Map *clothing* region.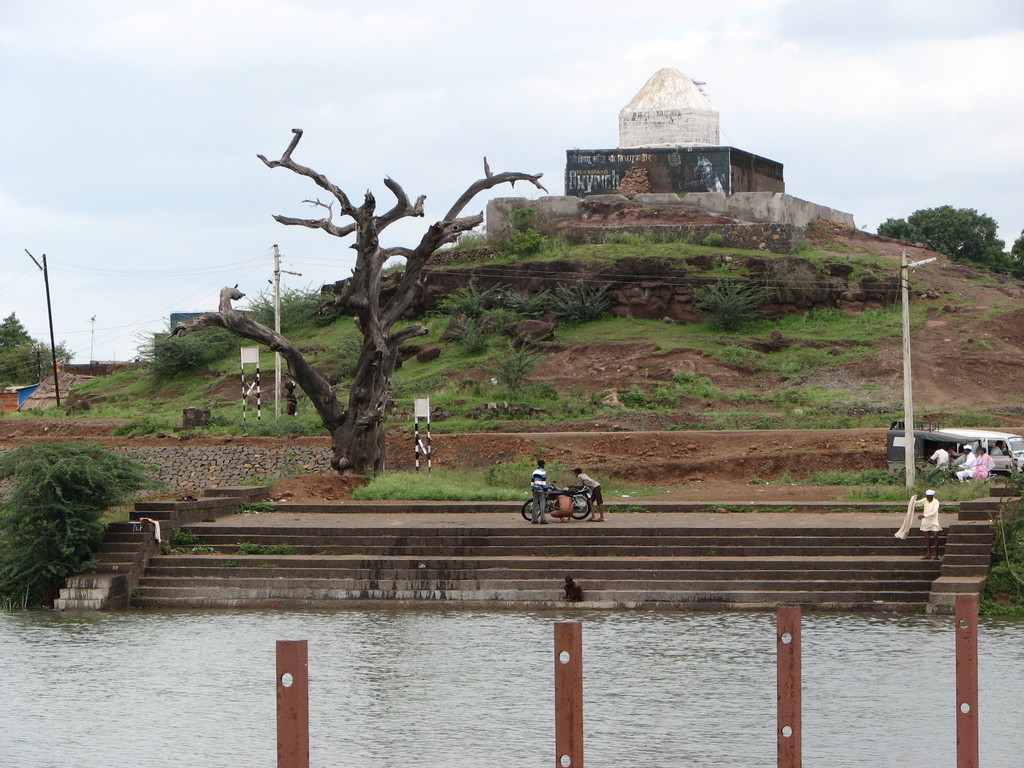
Mapped to 959,451,976,486.
